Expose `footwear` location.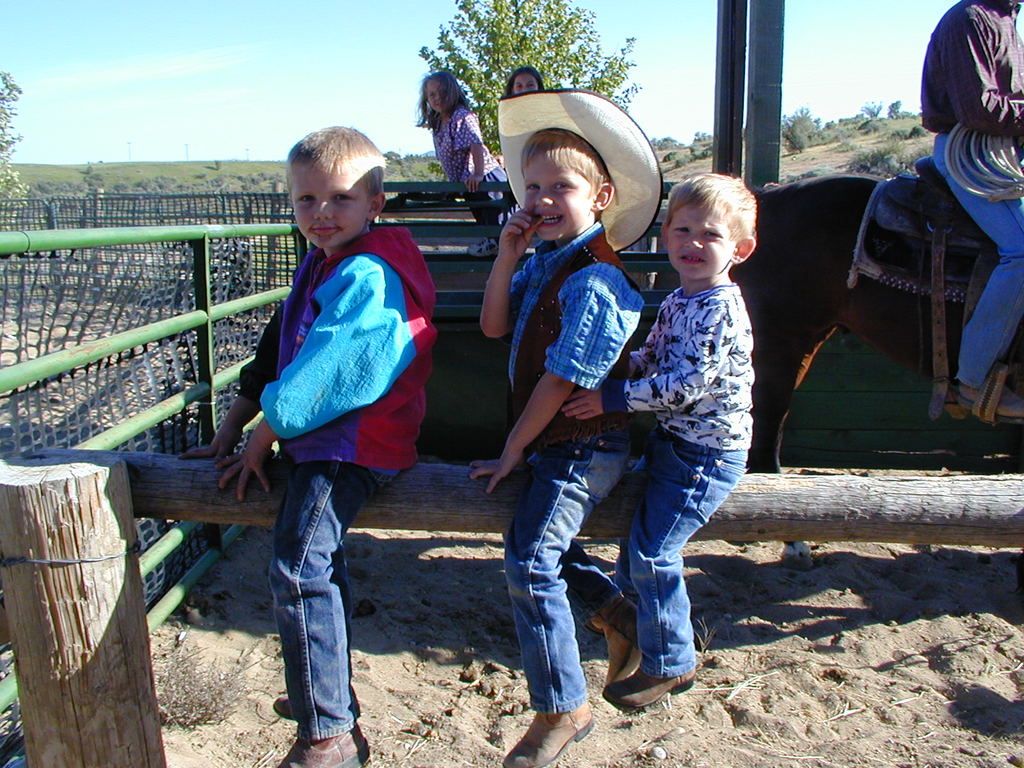
Exposed at box(270, 689, 360, 720).
